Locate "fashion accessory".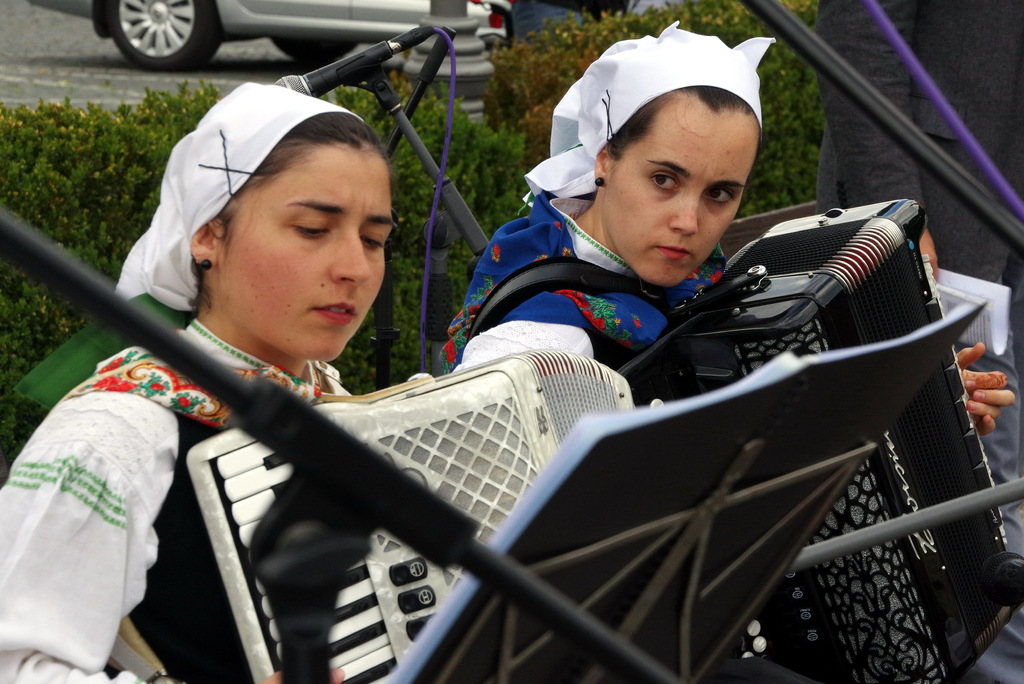
Bounding box: bbox(523, 22, 774, 170).
